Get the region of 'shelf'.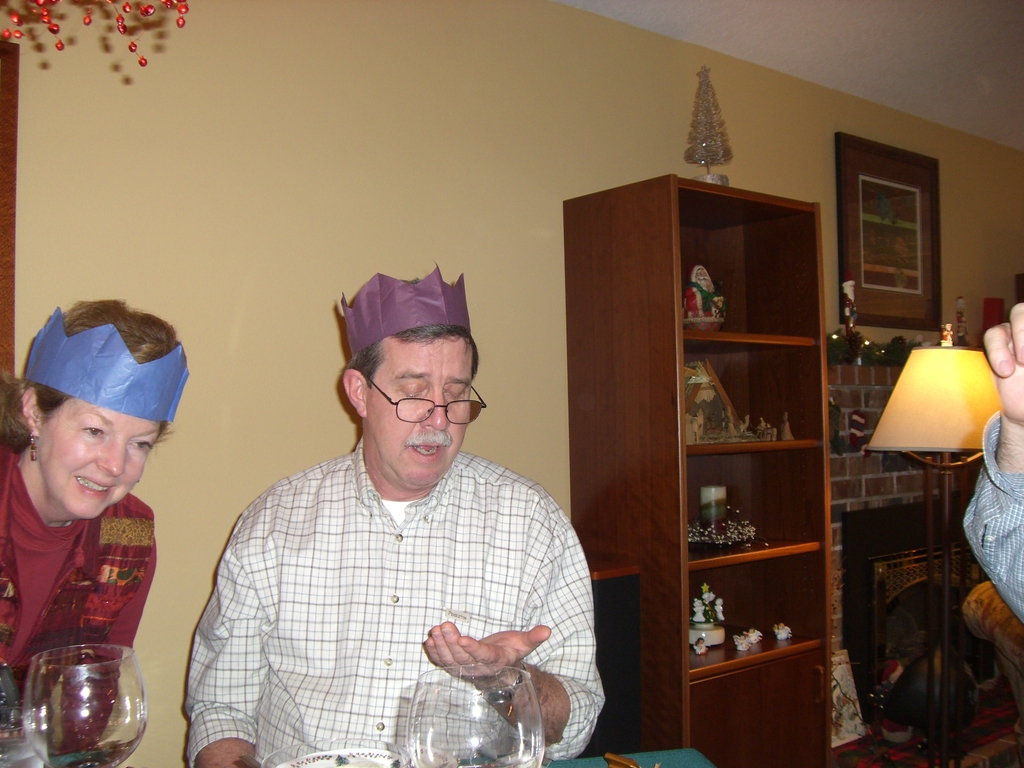
box(692, 458, 815, 555).
